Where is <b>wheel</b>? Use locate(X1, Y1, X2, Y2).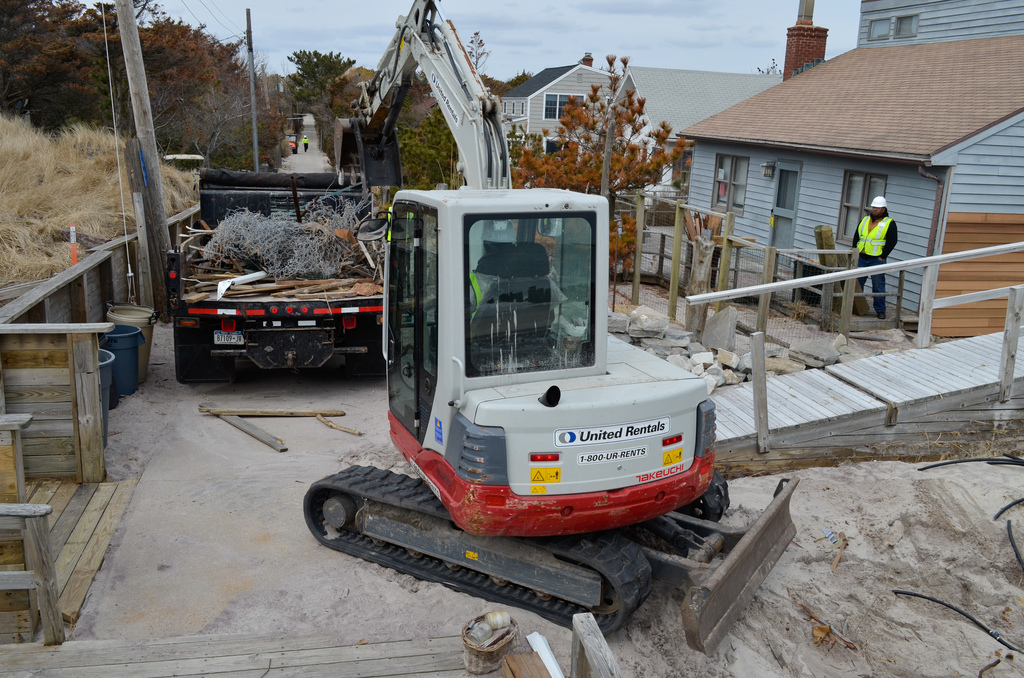
locate(440, 562, 466, 573).
